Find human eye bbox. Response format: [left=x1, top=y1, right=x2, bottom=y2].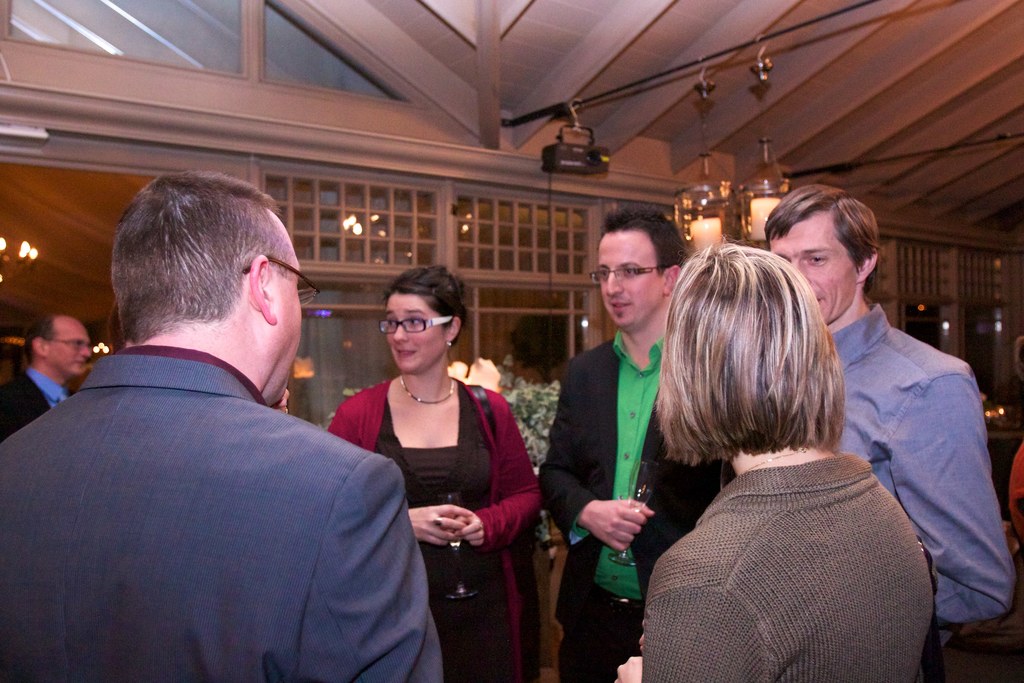
[left=808, top=251, right=828, bottom=265].
